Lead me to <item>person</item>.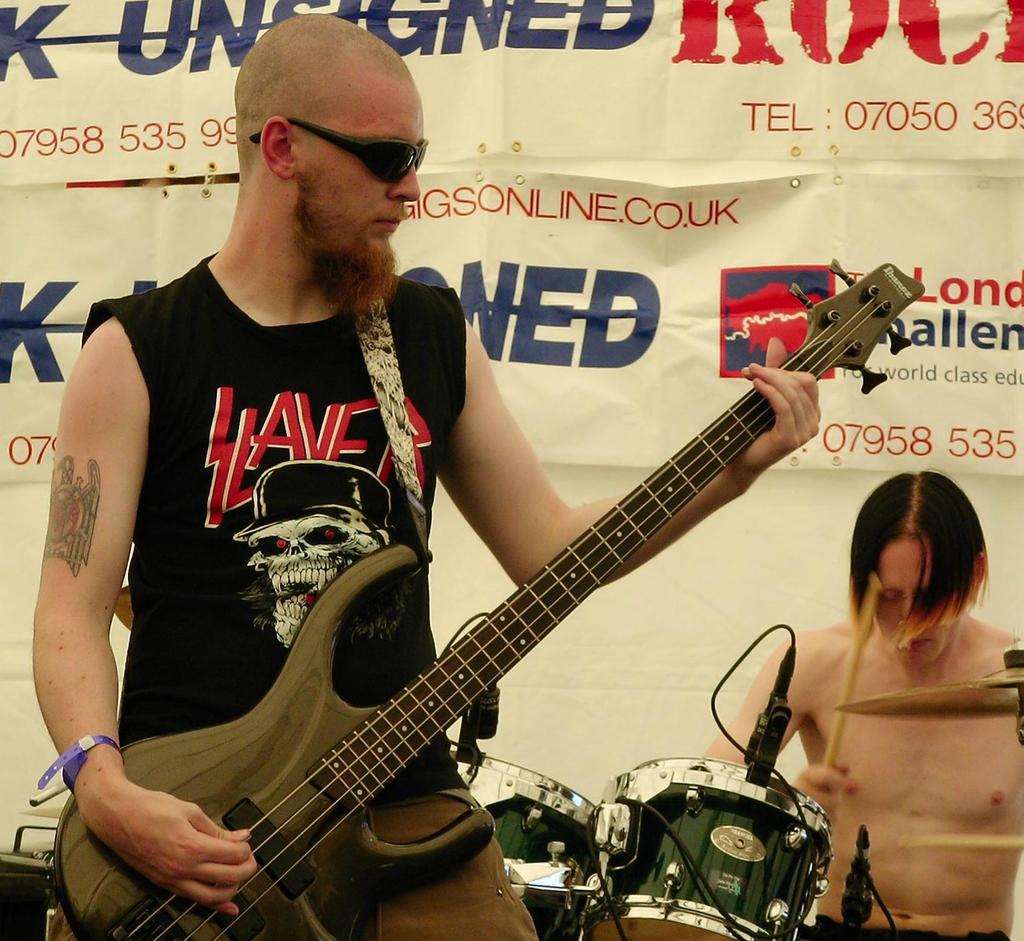
Lead to bbox(33, 7, 821, 940).
